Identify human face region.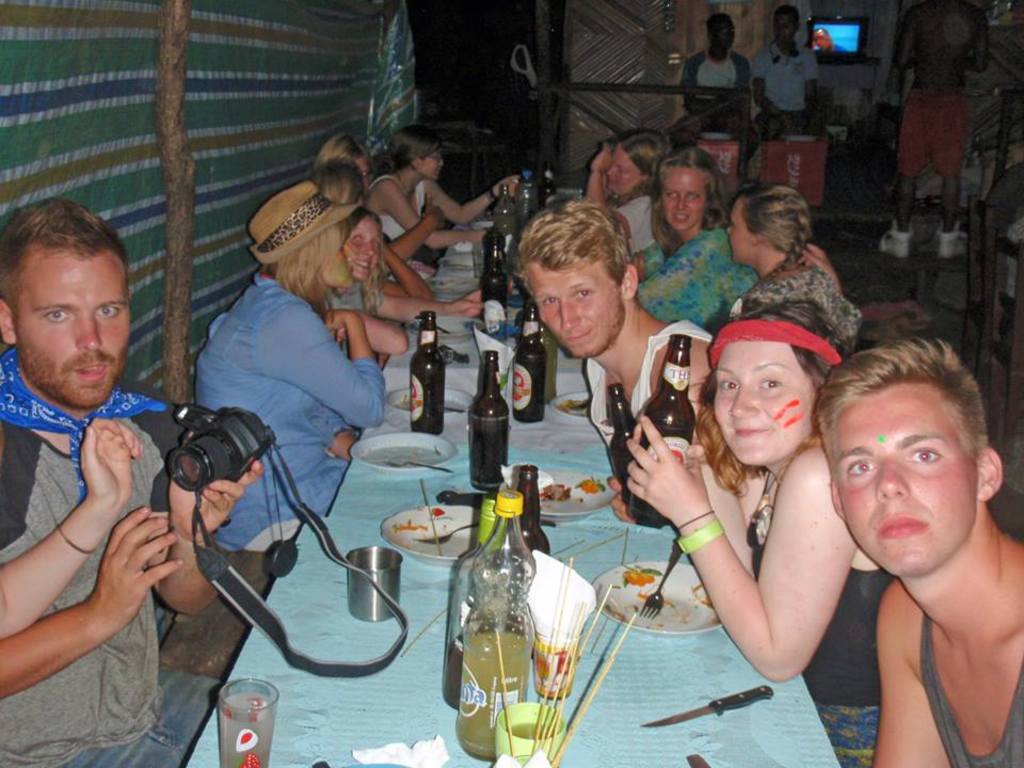
Region: [729,197,750,263].
